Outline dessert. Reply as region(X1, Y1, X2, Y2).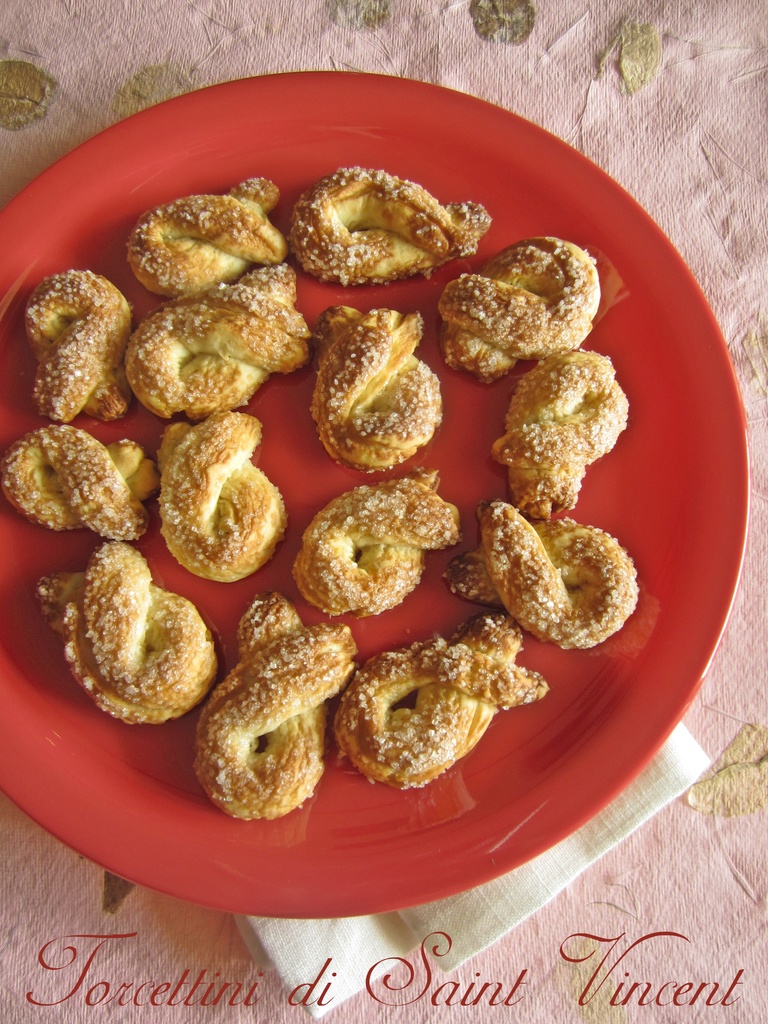
region(148, 414, 296, 573).
